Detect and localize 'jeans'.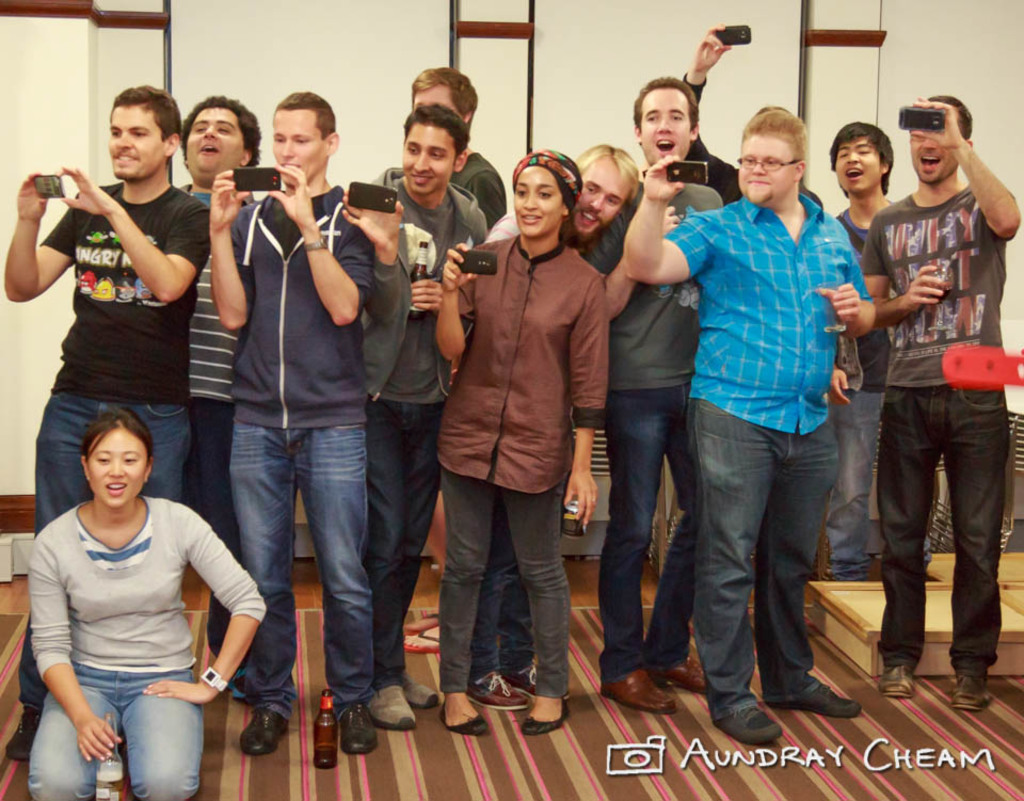
Localized at region(220, 404, 394, 722).
